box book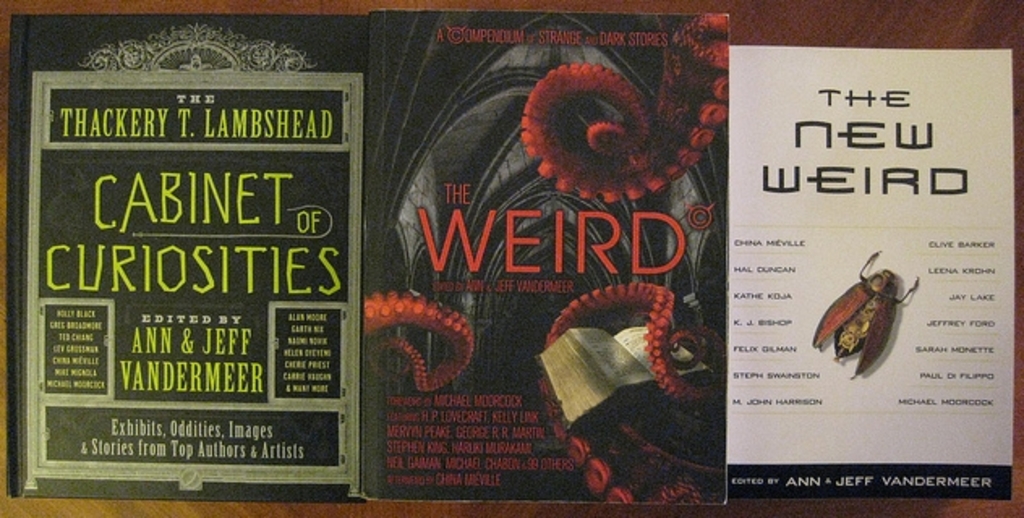
13 19 355 500
